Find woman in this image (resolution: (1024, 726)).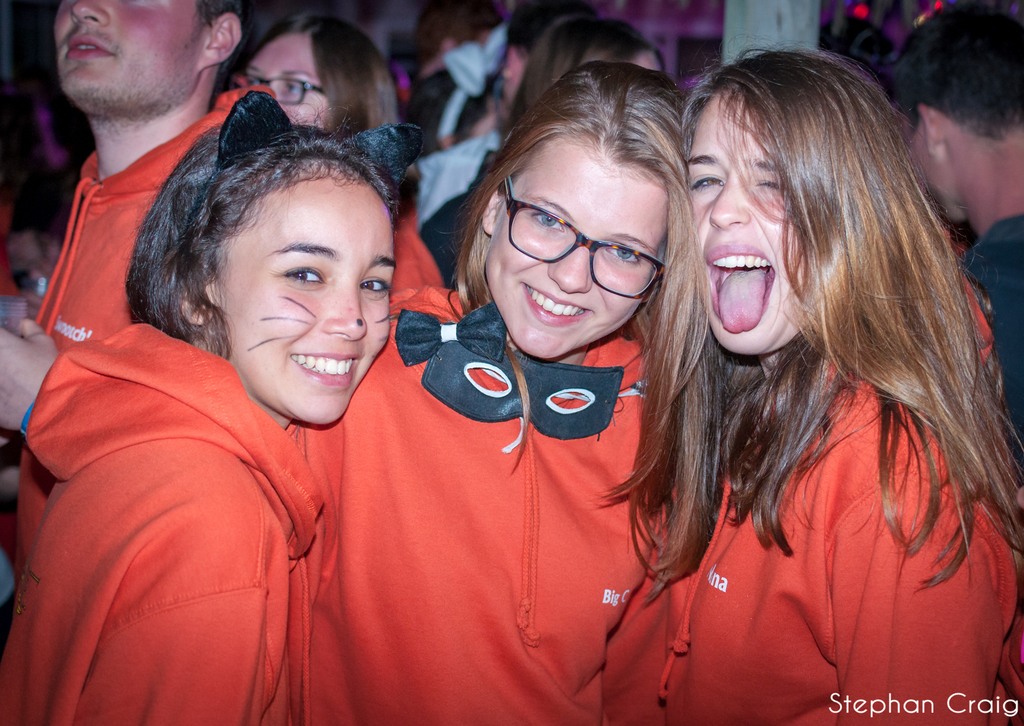
l=294, t=58, r=726, b=725.
